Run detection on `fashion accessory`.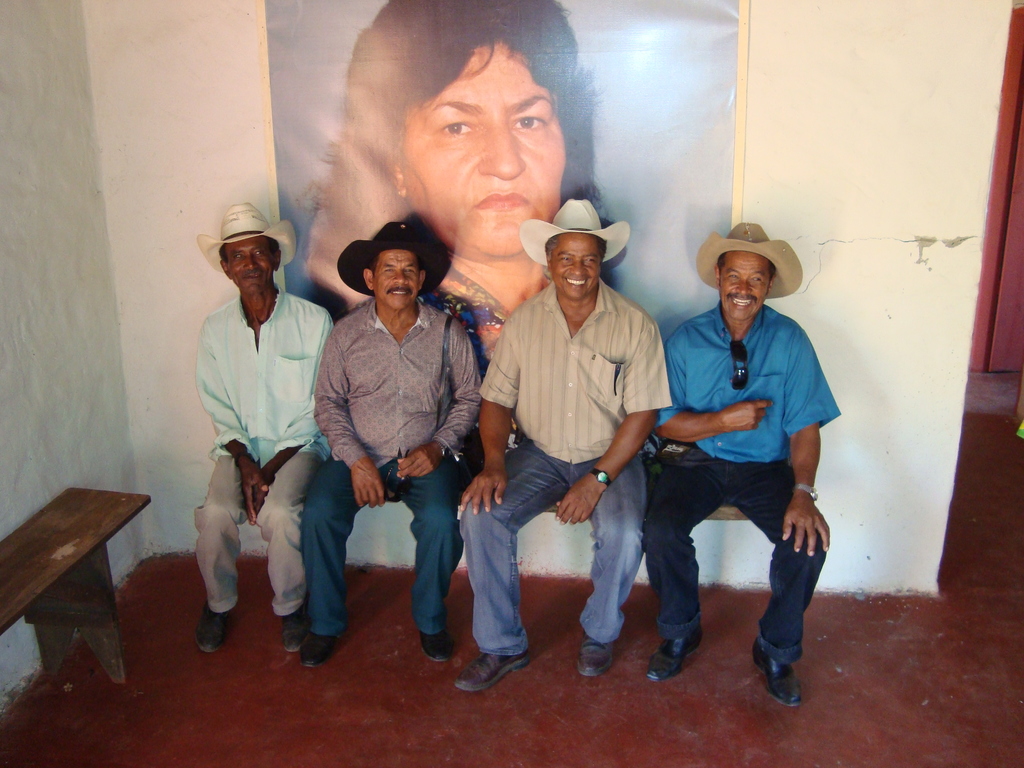
Result: locate(453, 652, 531, 691).
